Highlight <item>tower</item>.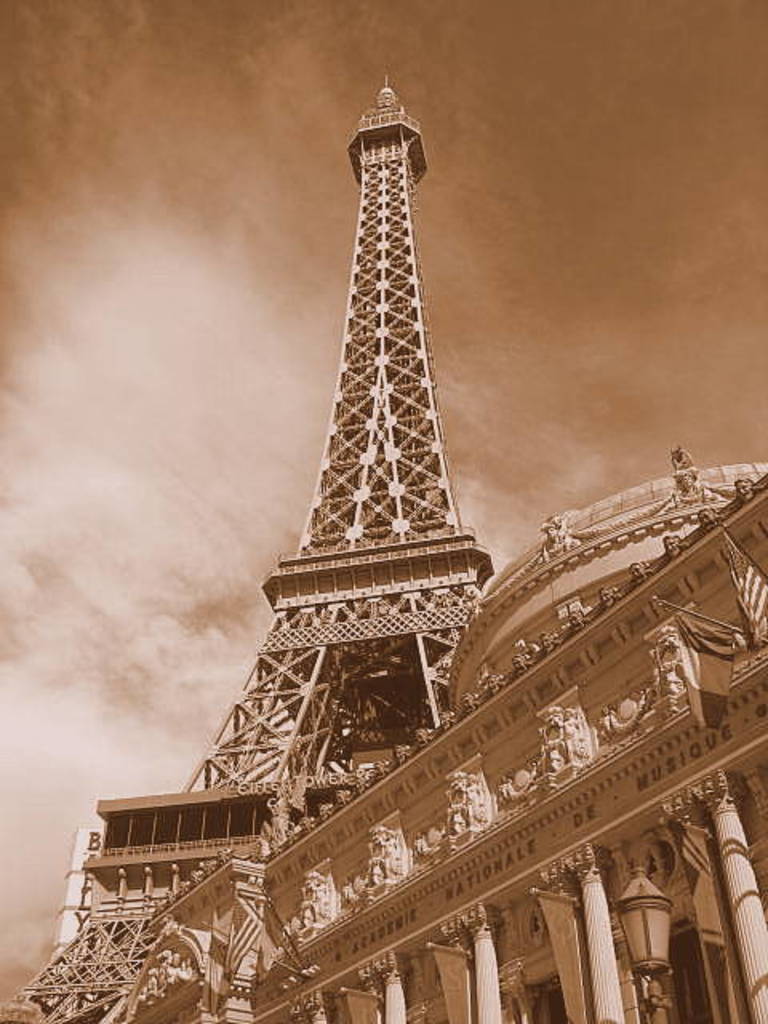
Highlighted region: crop(240, 46, 510, 683).
